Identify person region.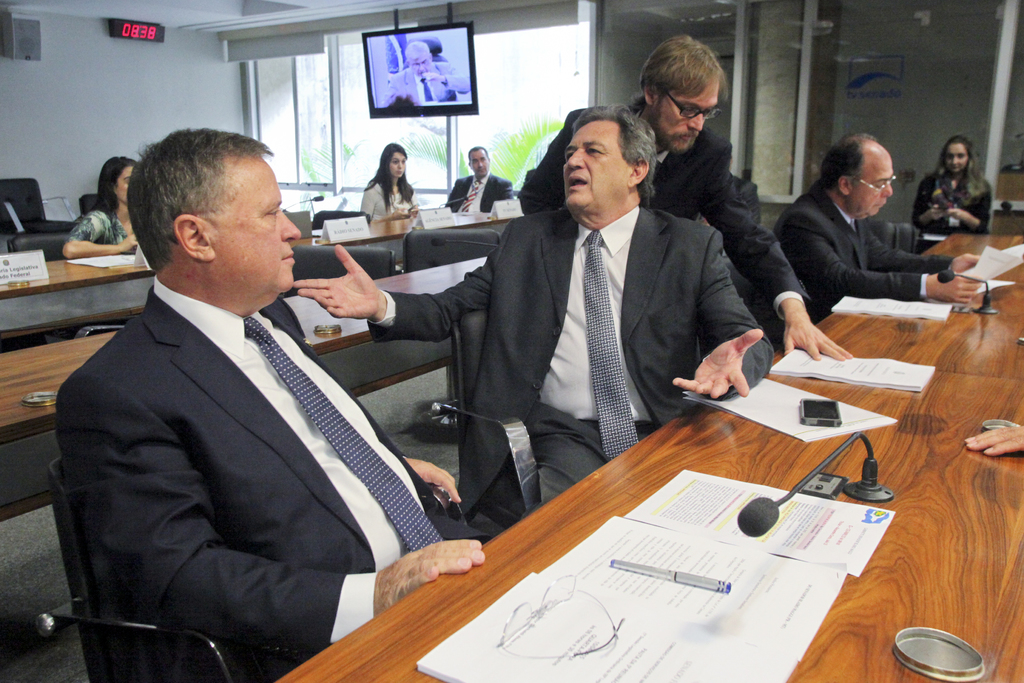
Region: <box>360,142,429,227</box>.
